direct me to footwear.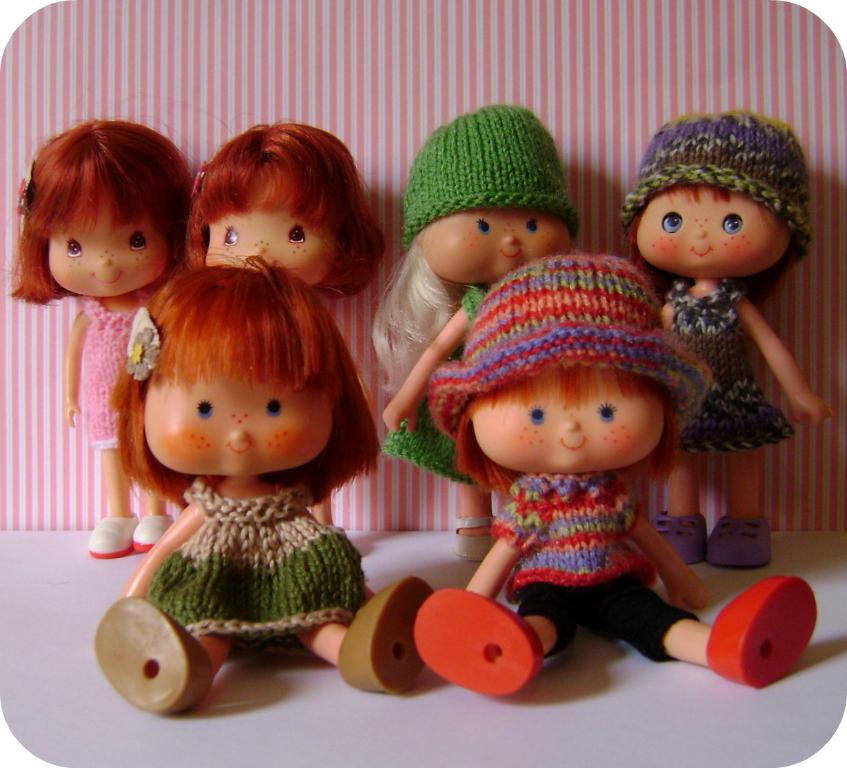
Direction: <box>641,514,708,569</box>.
